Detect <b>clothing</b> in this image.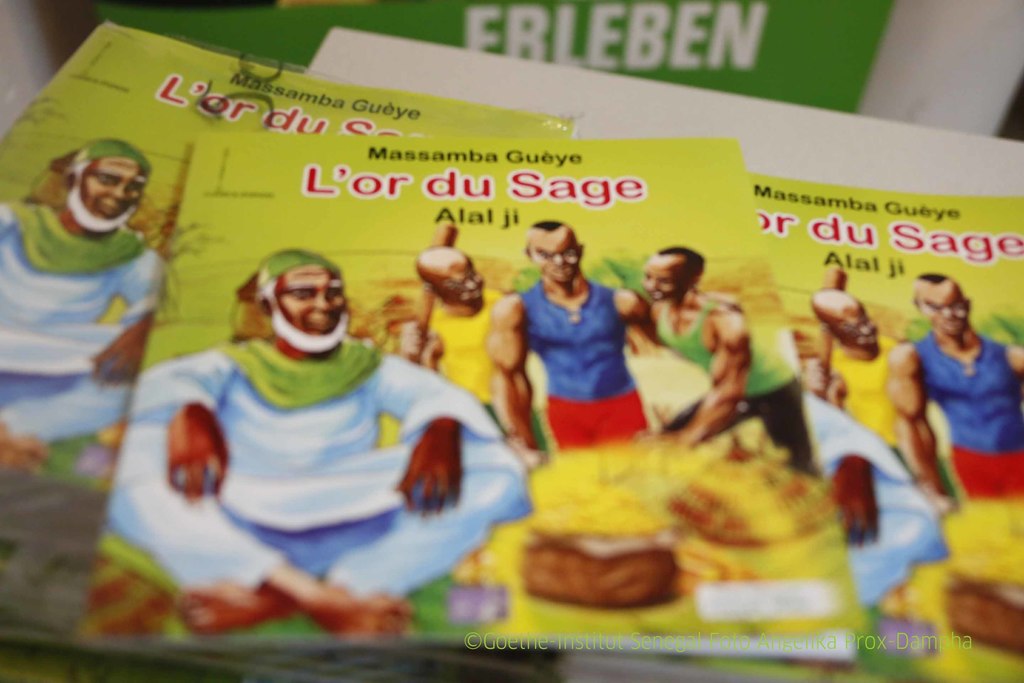
Detection: <bbox>421, 288, 504, 426</bbox>.
